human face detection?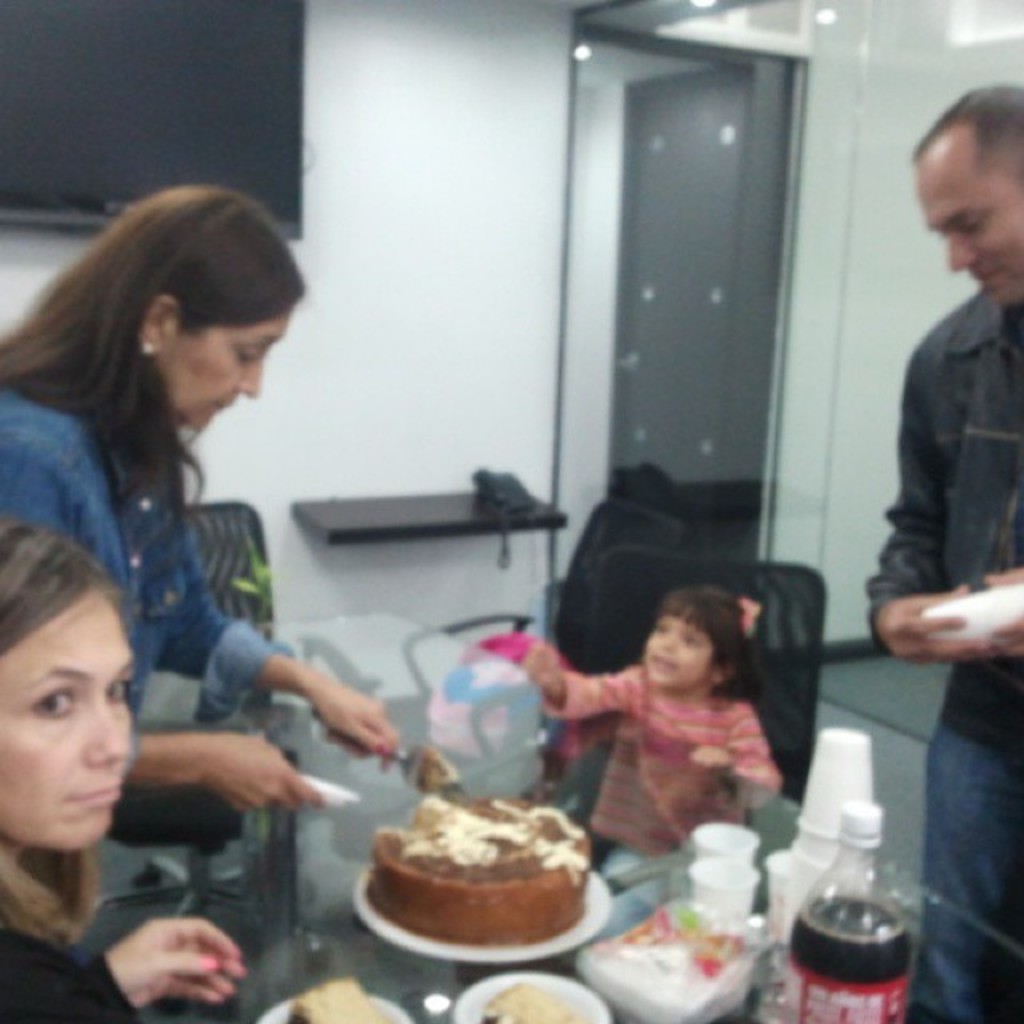
[x1=0, y1=592, x2=141, y2=856]
